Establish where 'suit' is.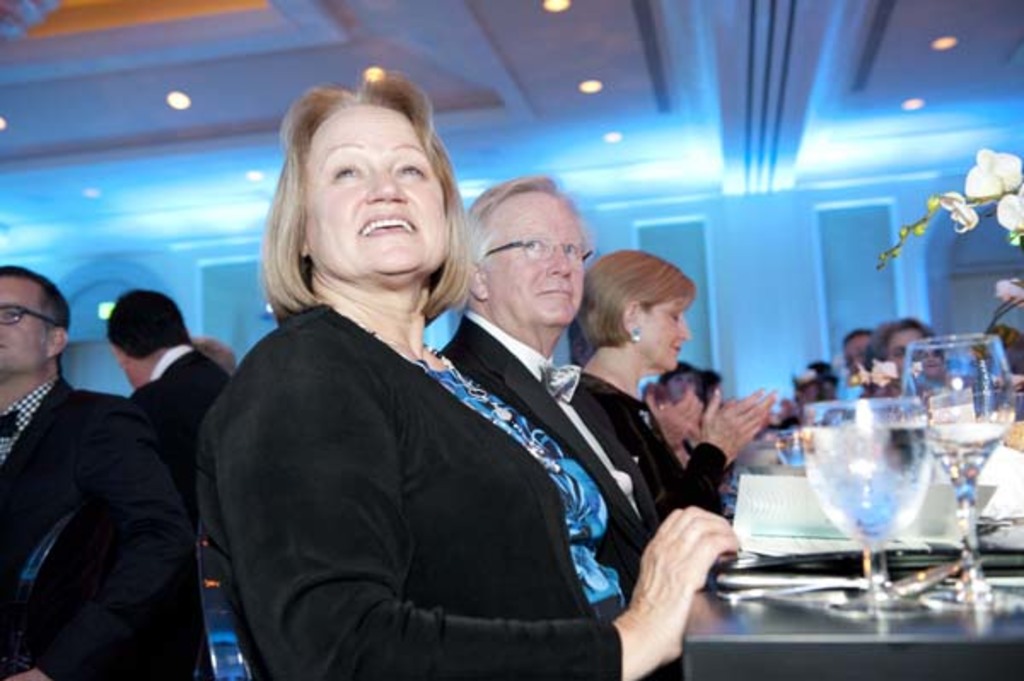
Established at {"x1": 186, "y1": 292, "x2": 625, "y2": 679}.
